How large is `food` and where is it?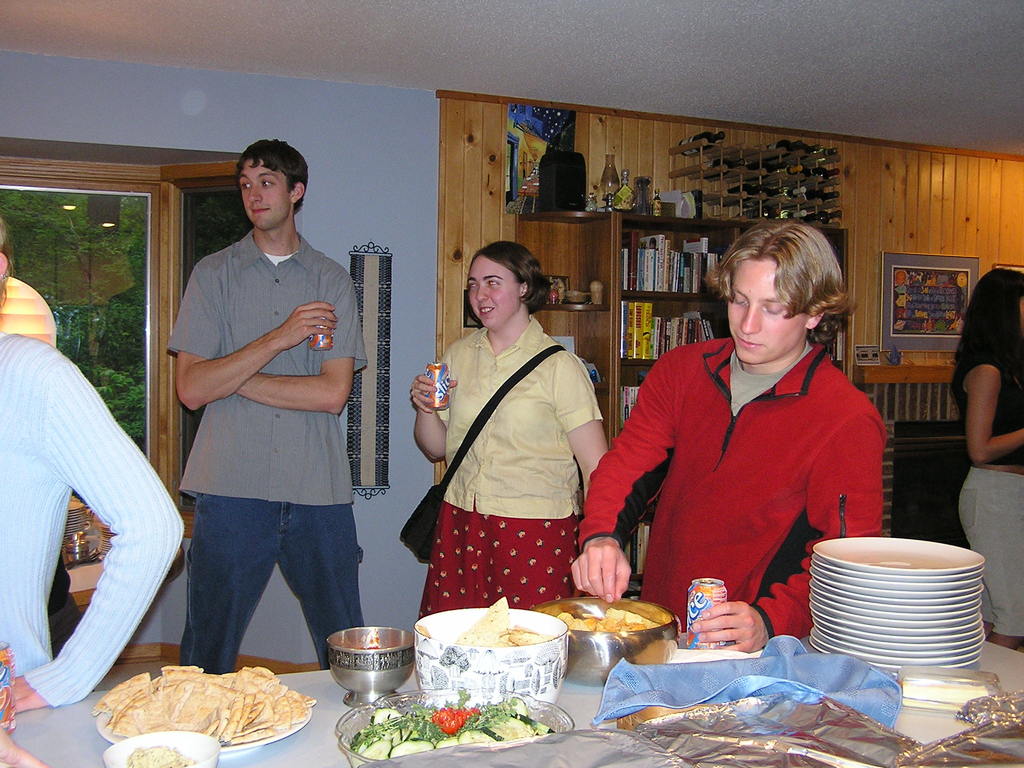
Bounding box: bbox=[120, 745, 193, 767].
